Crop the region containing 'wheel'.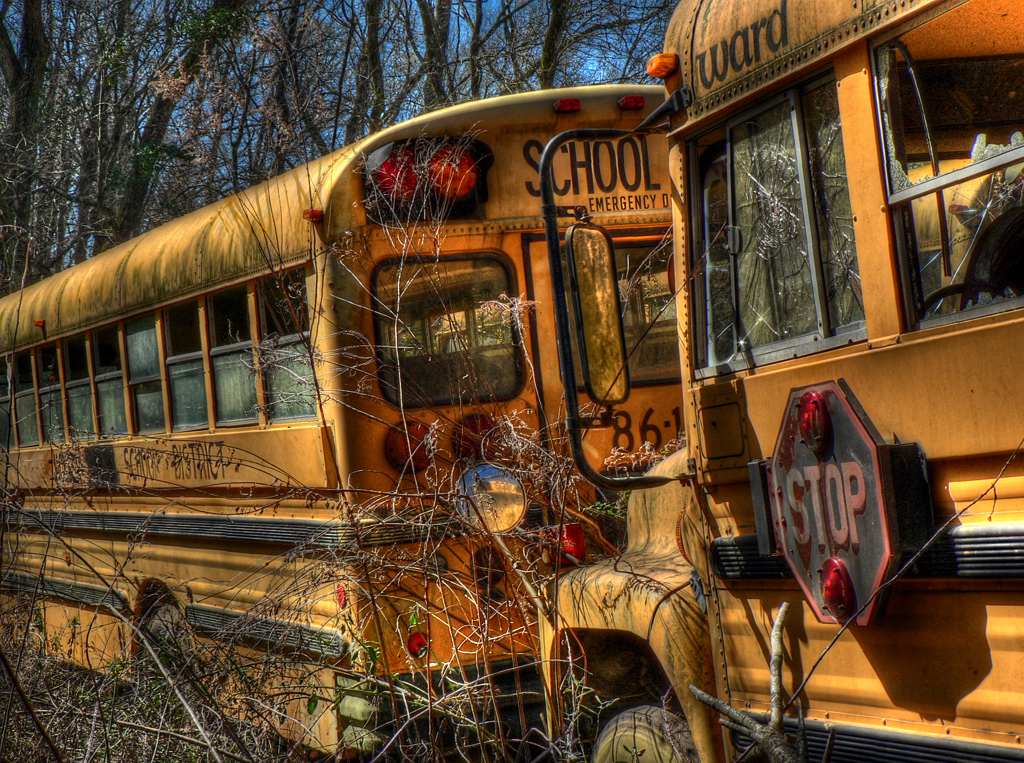
Crop region: 576:707:700:762.
